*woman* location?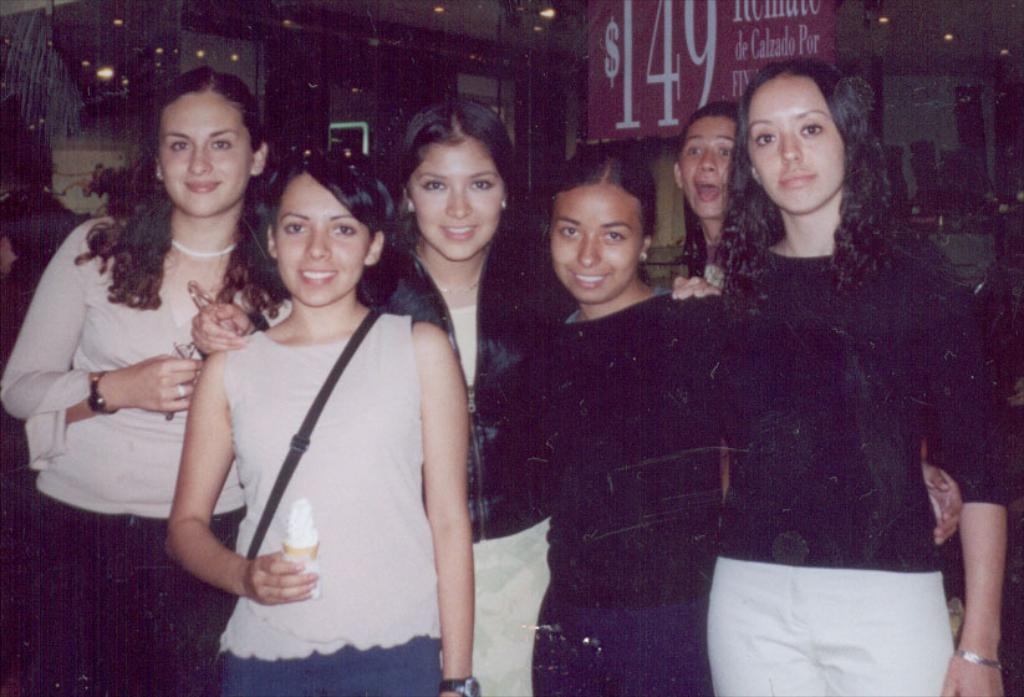
{"x1": 2, "y1": 205, "x2": 294, "y2": 695}
